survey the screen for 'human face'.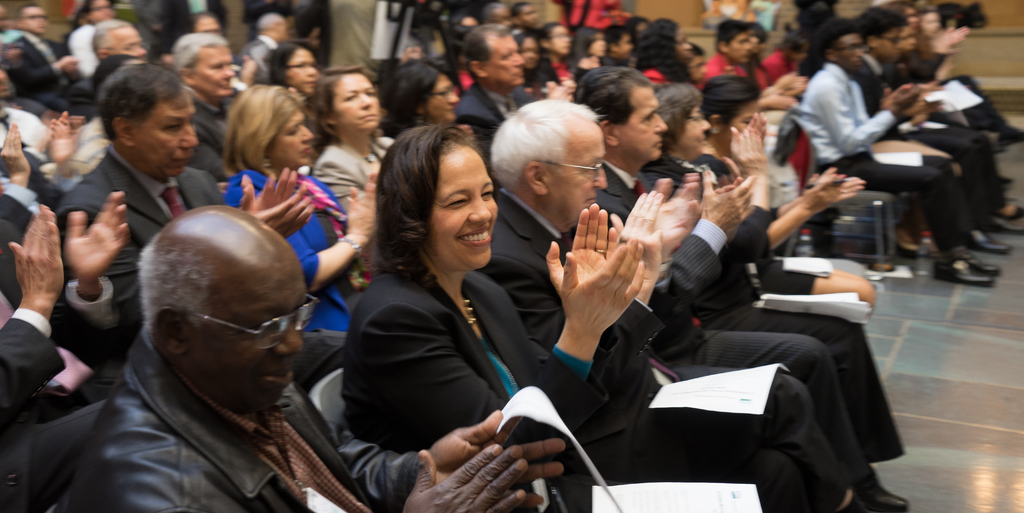
Survey found: 621, 81, 665, 159.
